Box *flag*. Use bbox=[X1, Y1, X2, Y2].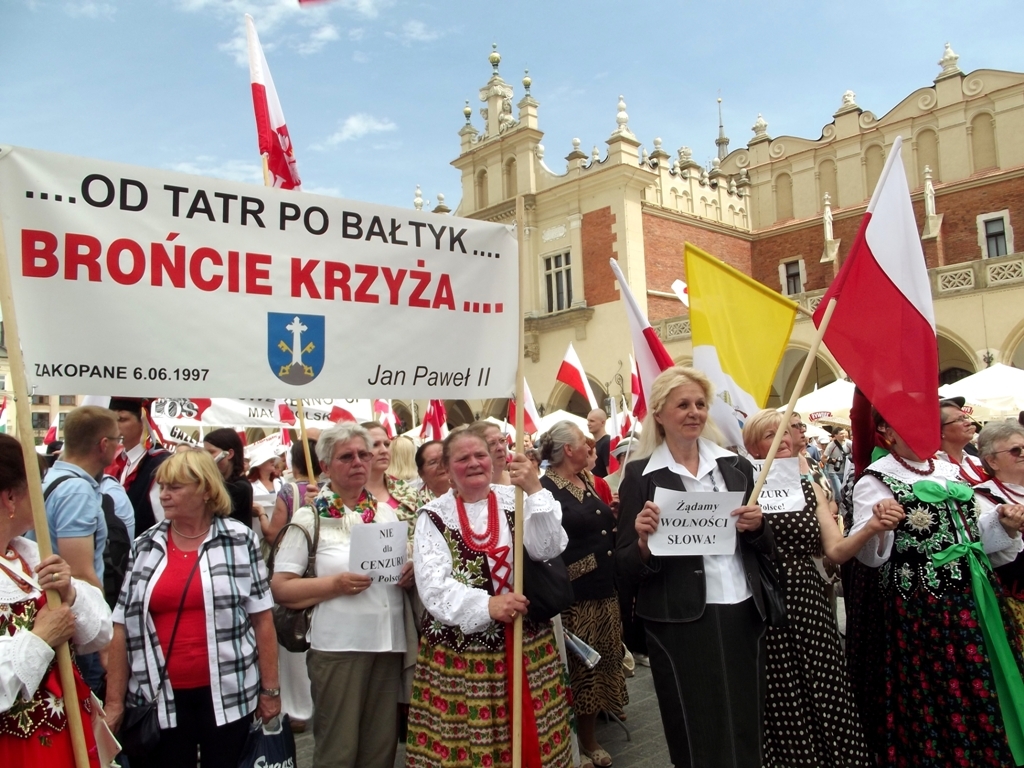
bbox=[604, 404, 644, 441].
